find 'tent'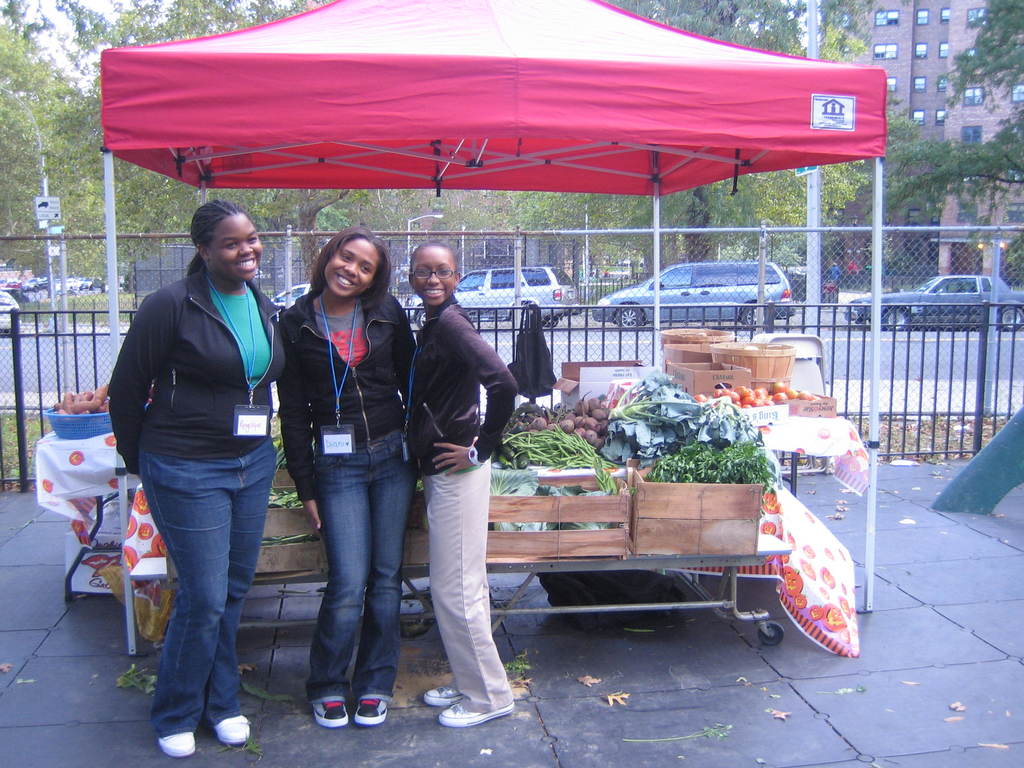
(67, 6, 877, 593)
